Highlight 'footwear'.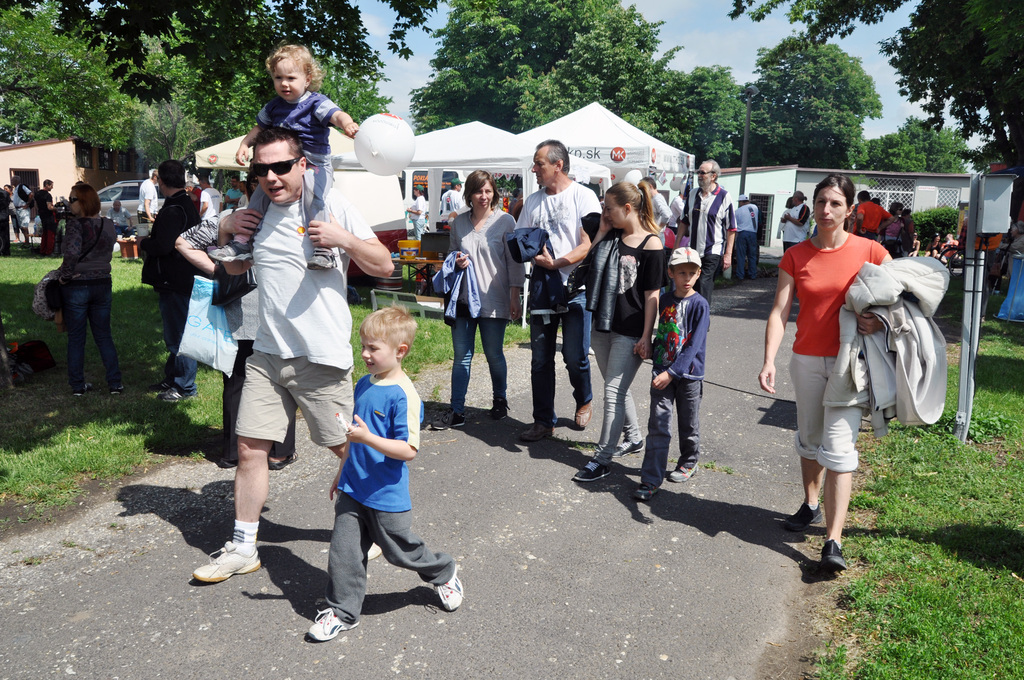
Highlighted region: (110, 385, 122, 396).
